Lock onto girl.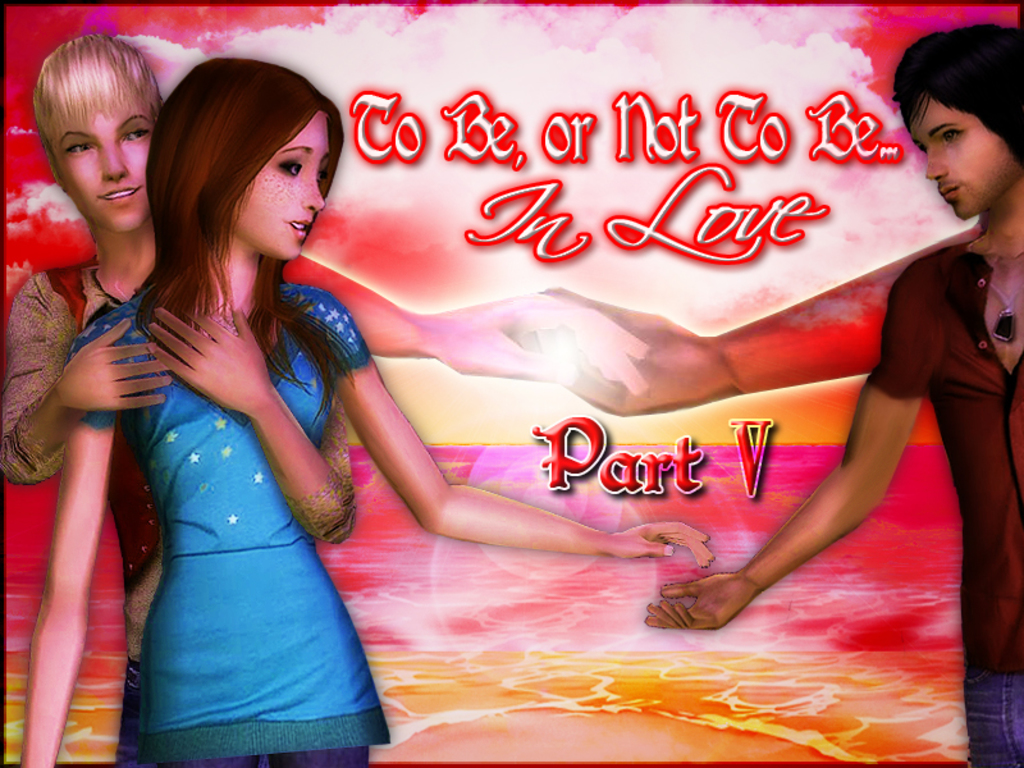
Locked: <bbox>22, 56, 713, 767</bbox>.
